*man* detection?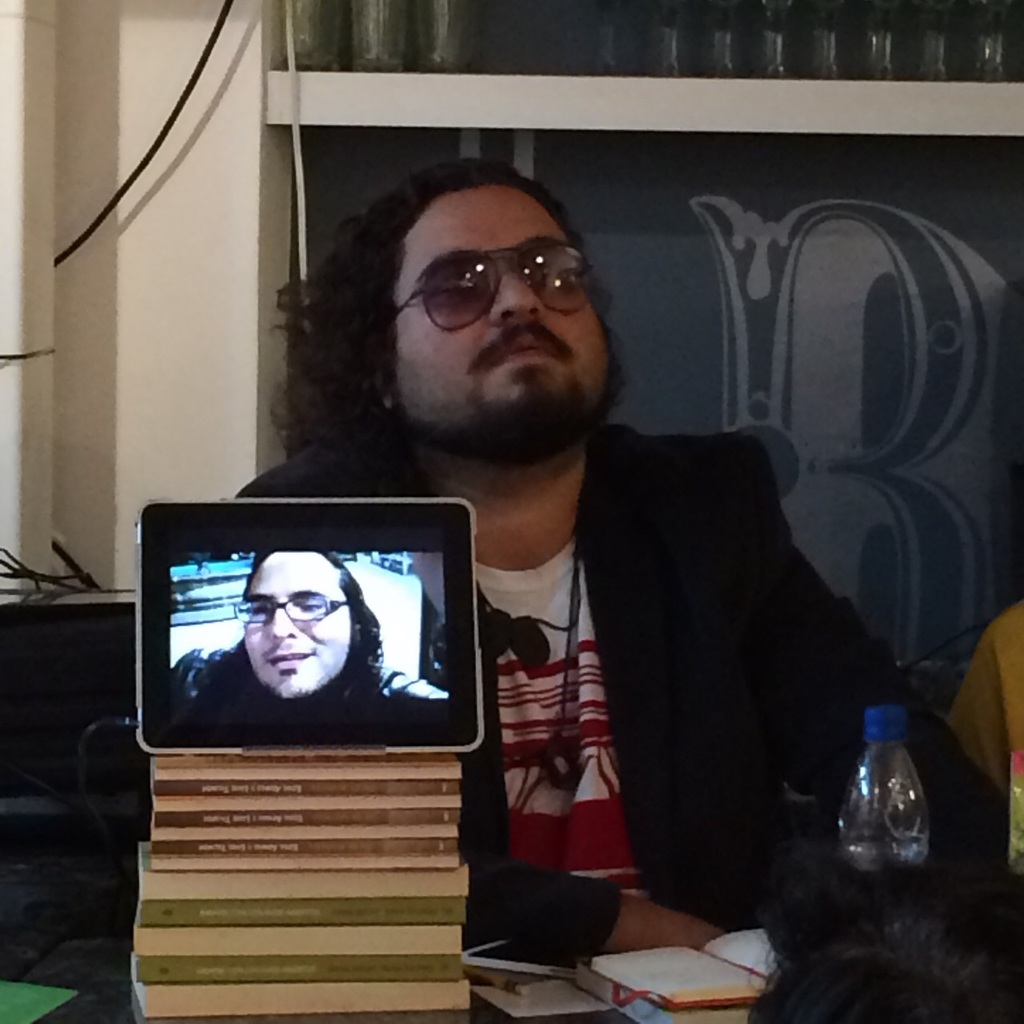
<bbox>261, 182, 914, 951</bbox>
